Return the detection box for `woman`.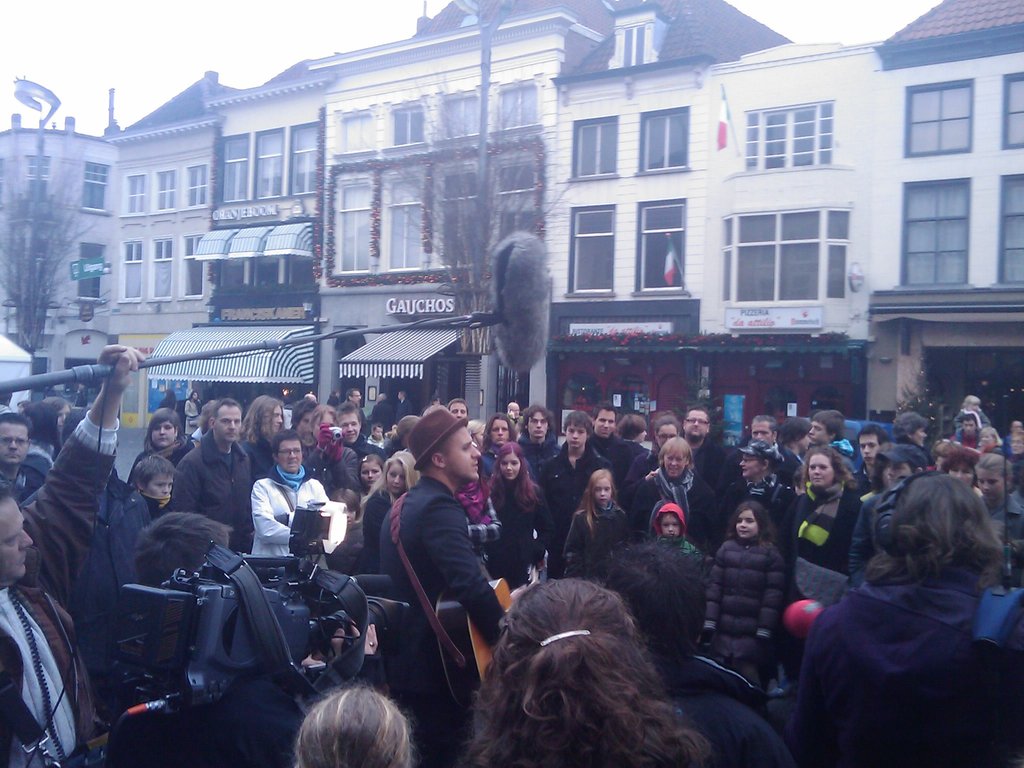
<bbox>628, 436, 716, 540</bbox>.
